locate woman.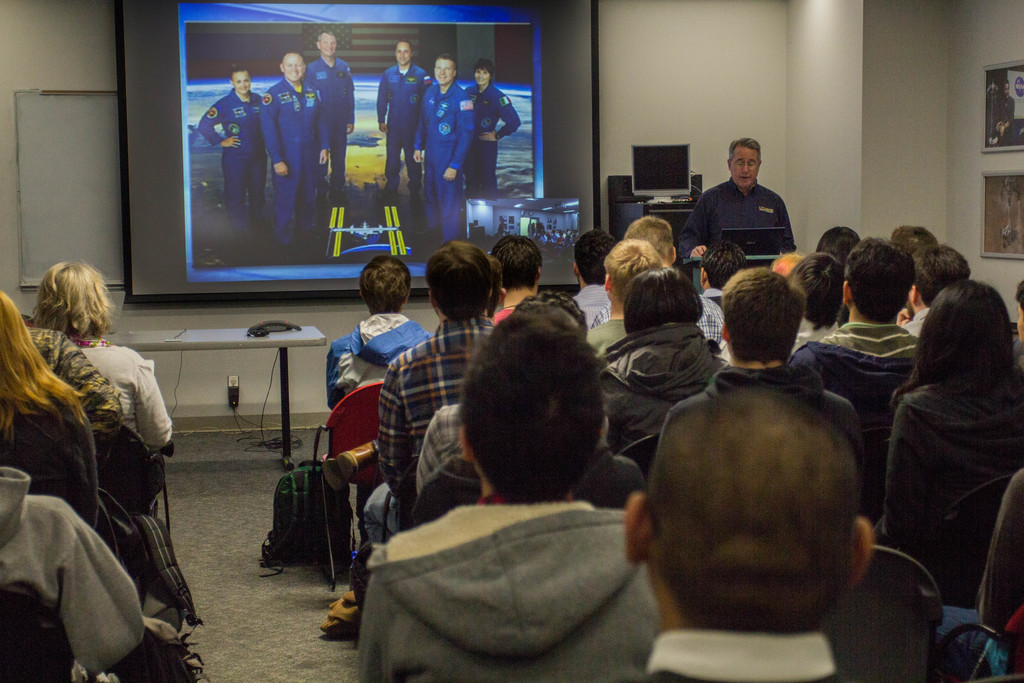
Bounding box: bbox(0, 290, 104, 537).
